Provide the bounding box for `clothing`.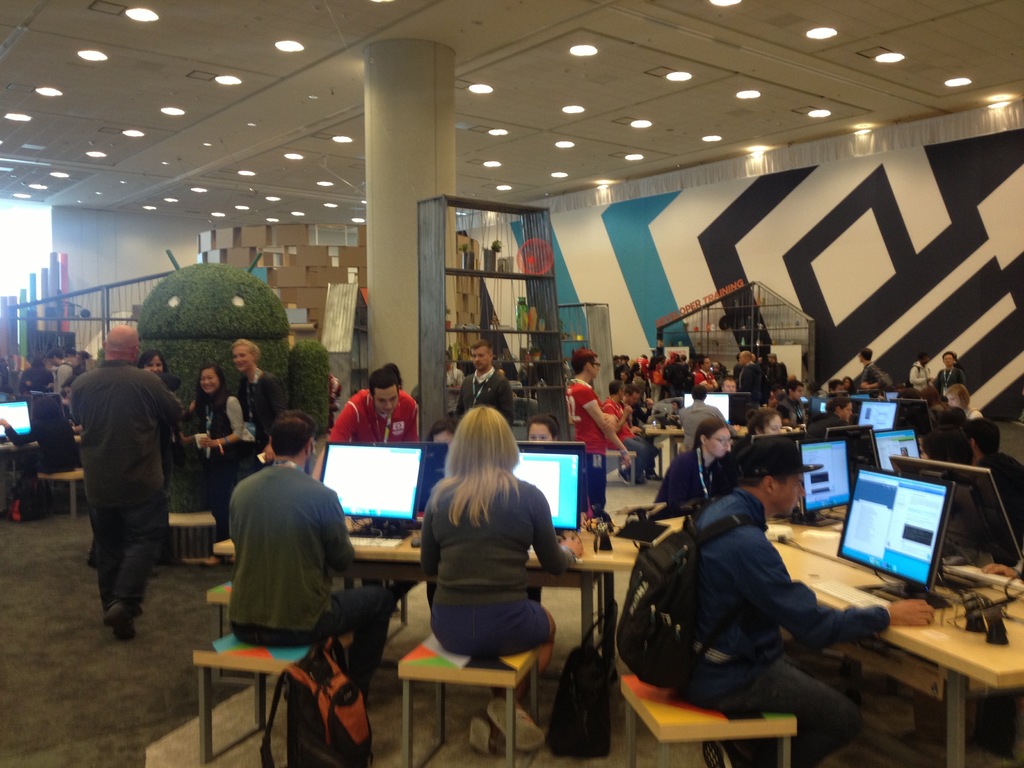
pyautogui.locateOnScreen(854, 363, 890, 394).
